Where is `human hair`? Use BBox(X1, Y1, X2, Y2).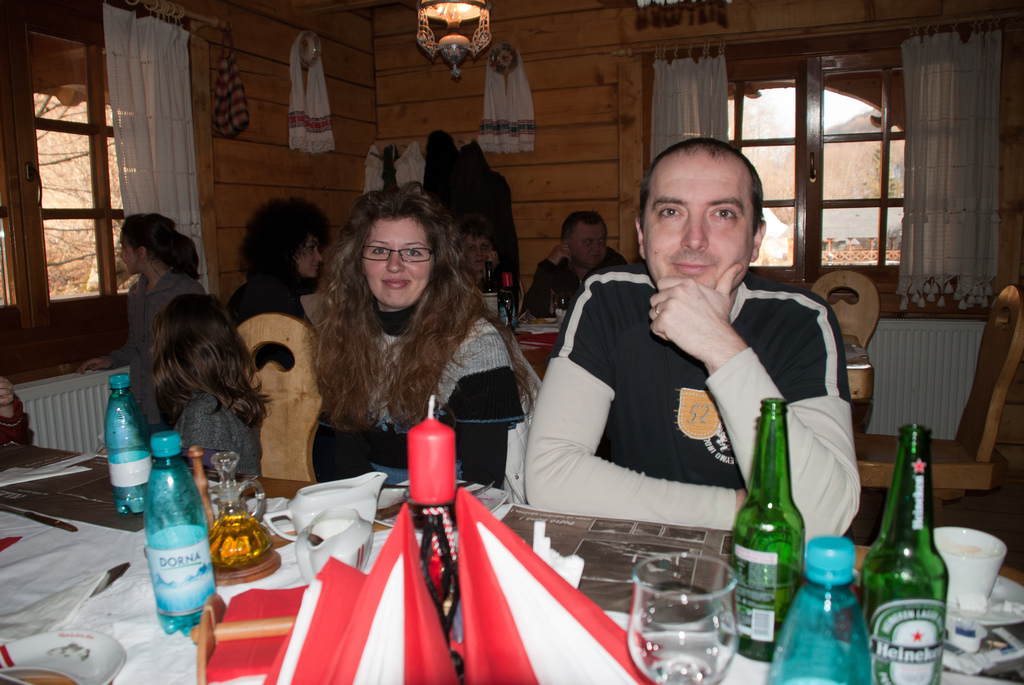
BBox(147, 295, 270, 432).
